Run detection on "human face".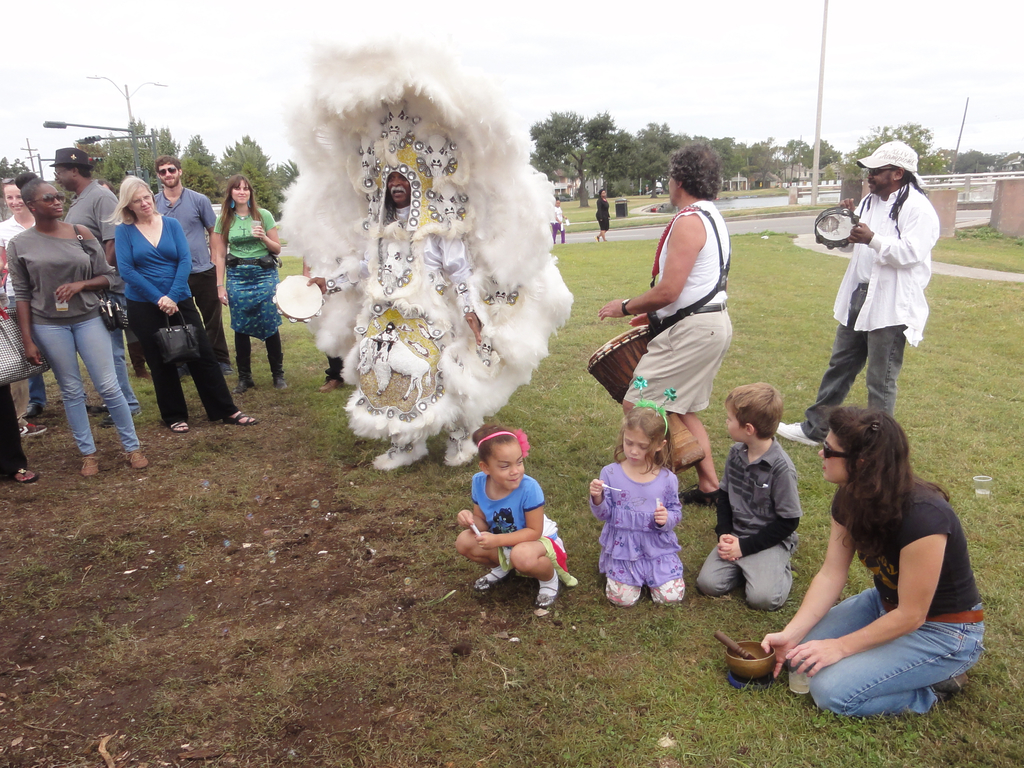
Result: (602,189,607,196).
